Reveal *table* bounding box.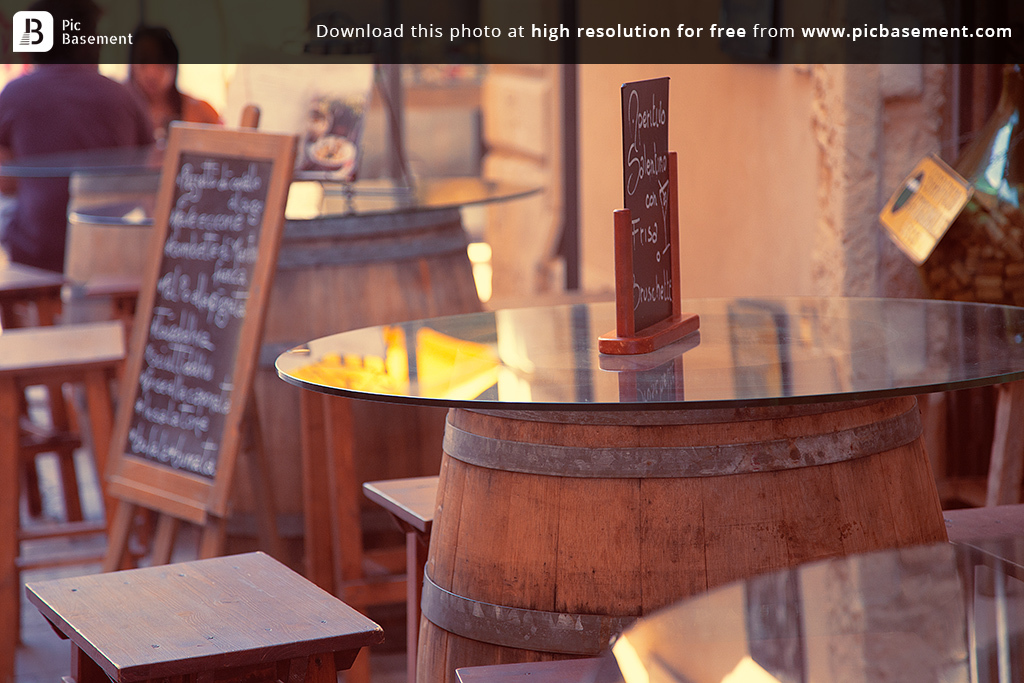
Revealed: bbox(276, 298, 1023, 682).
